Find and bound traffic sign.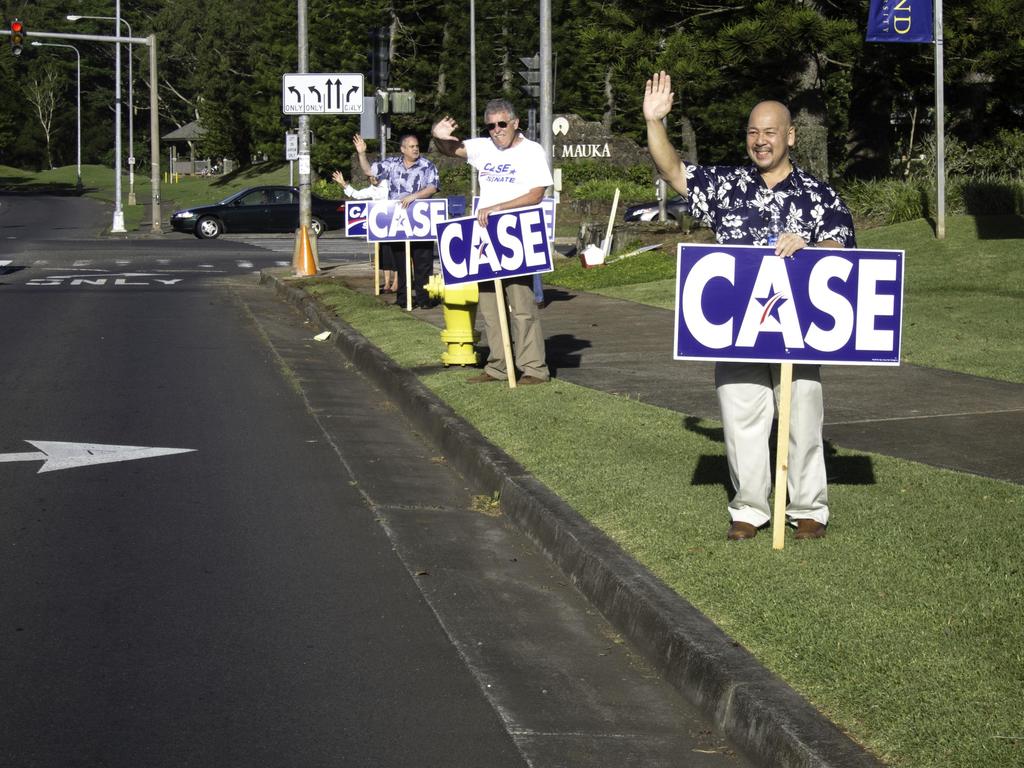
Bound: [x1=280, y1=72, x2=364, y2=118].
